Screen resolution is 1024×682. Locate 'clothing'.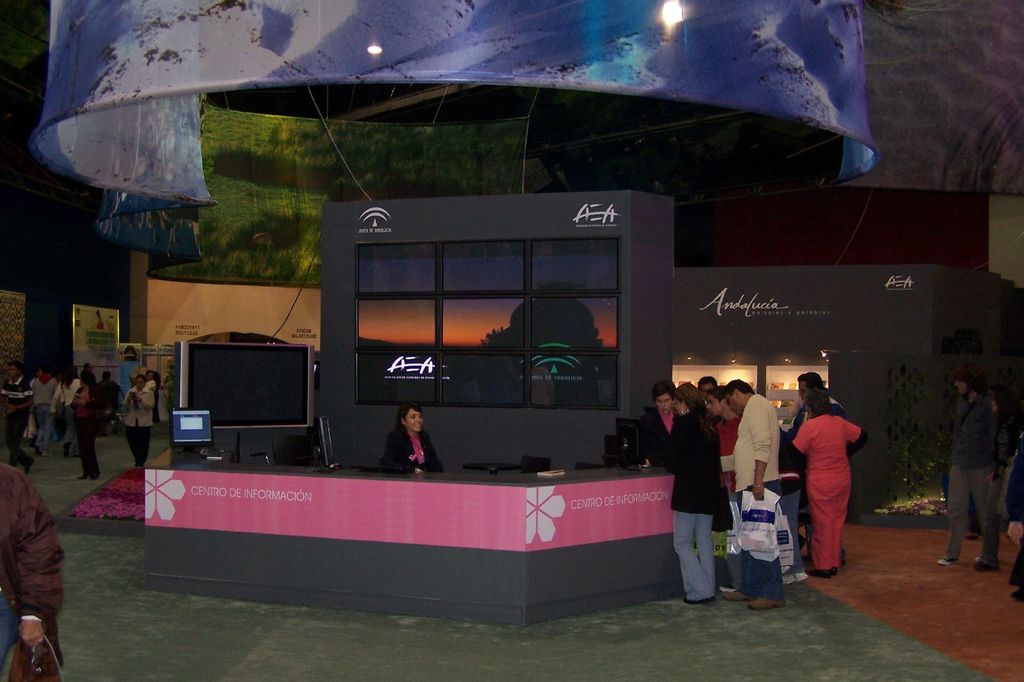
box(947, 384, 1003, 564).
